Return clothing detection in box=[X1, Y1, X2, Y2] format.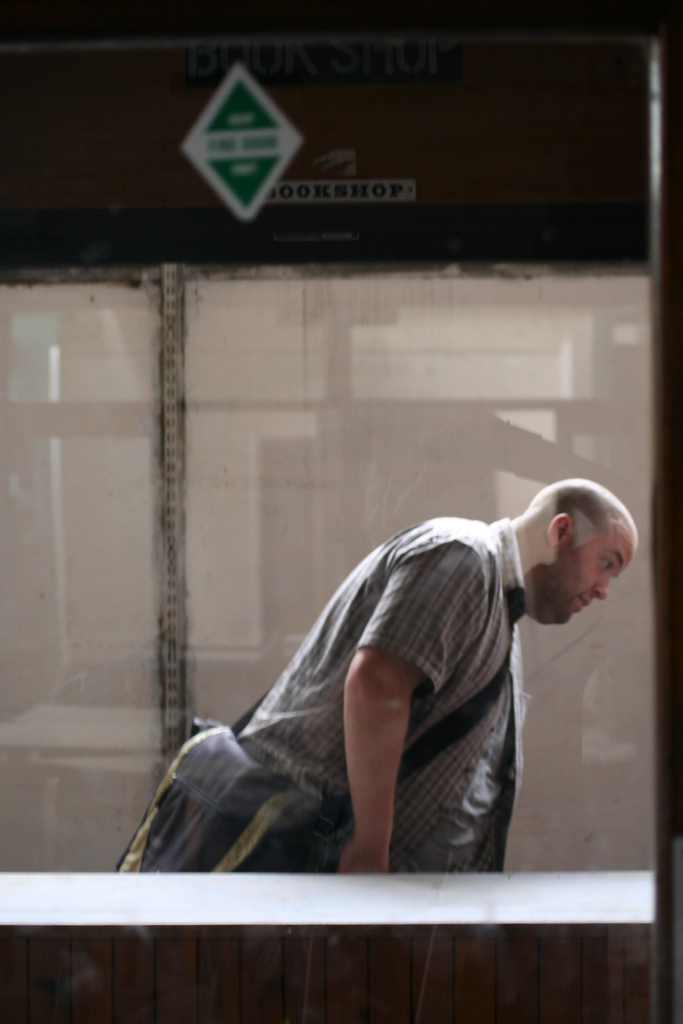
box=[235, 516, 532, 874].
